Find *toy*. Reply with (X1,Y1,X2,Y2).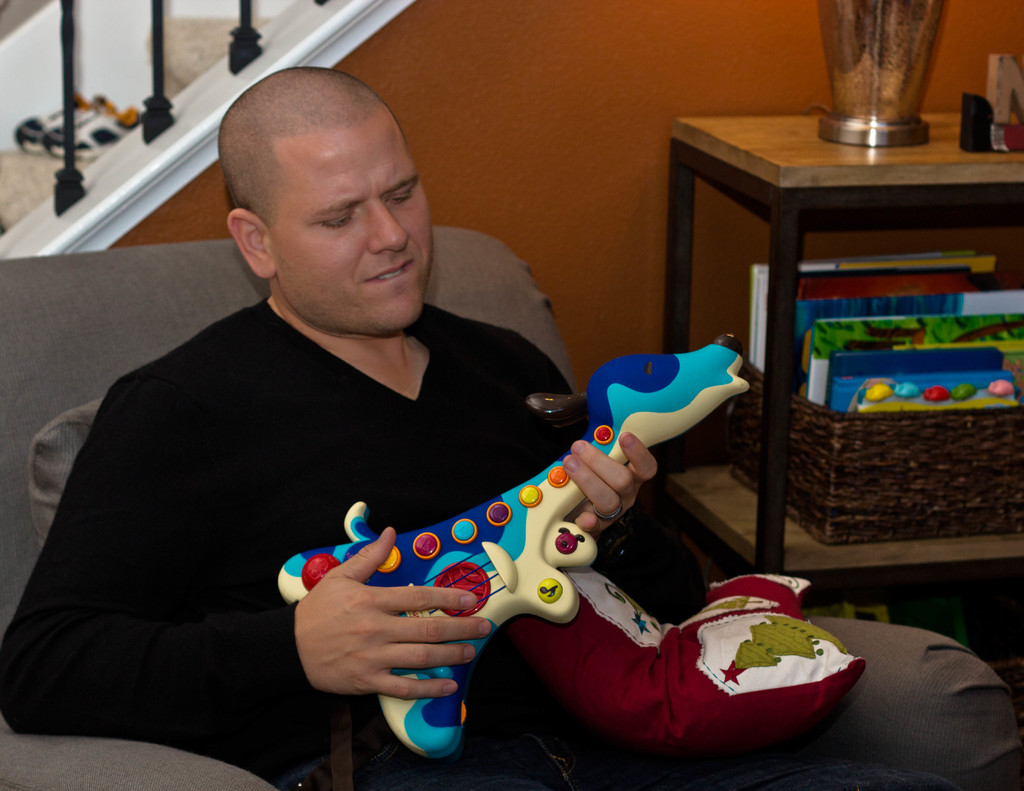
(13,90,144,162).
